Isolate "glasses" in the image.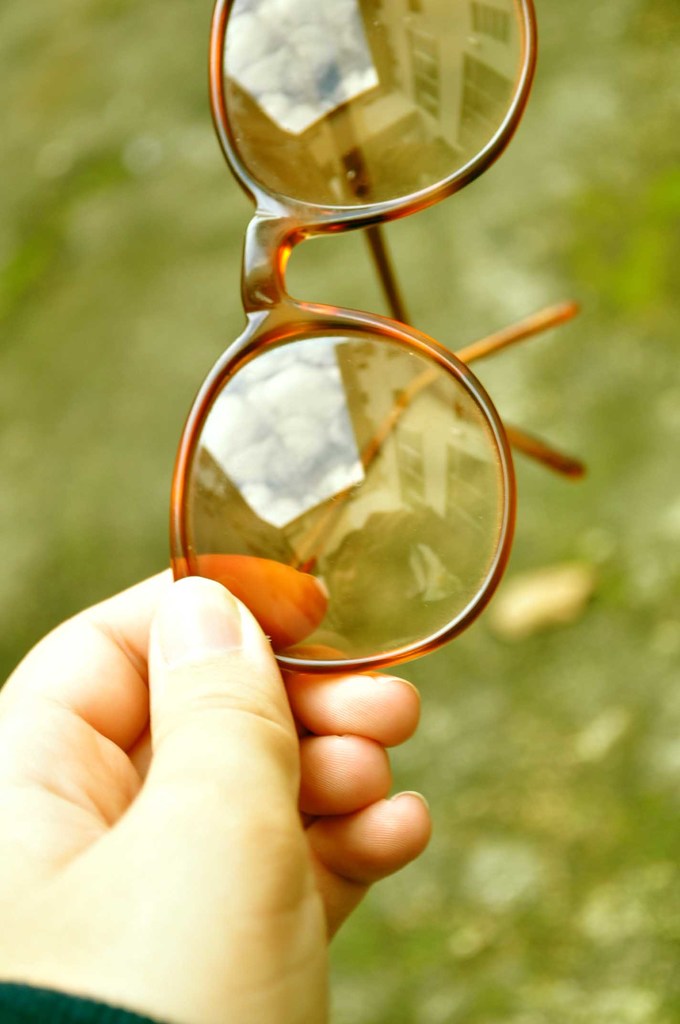
Isolated region: [x1=108, y1=9, x2=613, y2=669].
